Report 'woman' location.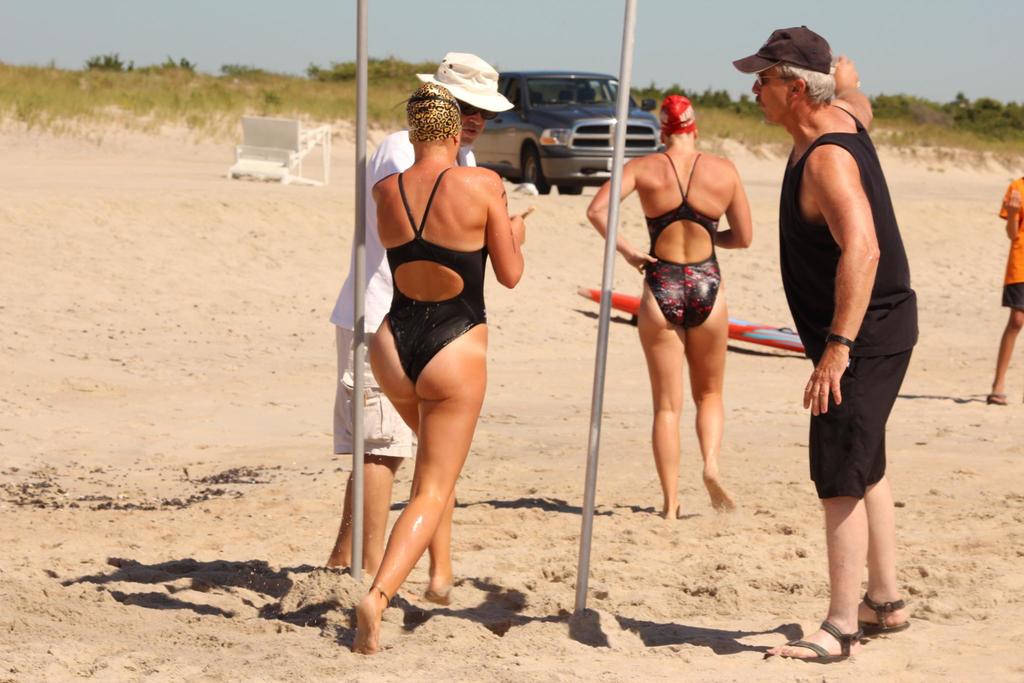
Report: detection(580, 94, 750, 522).
